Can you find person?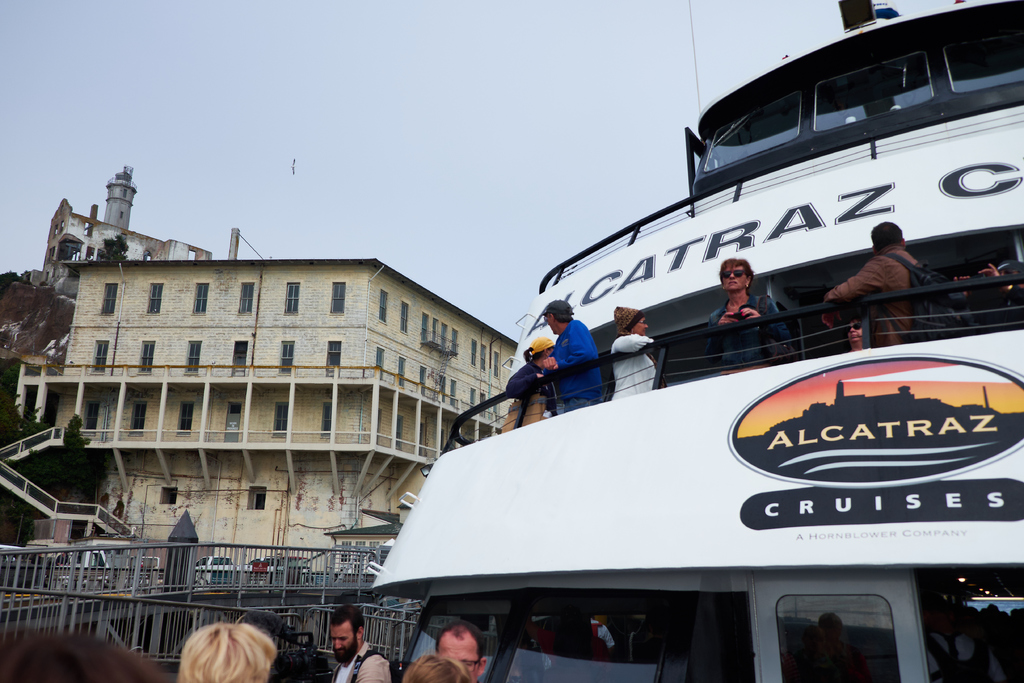
Yes, bounding box: 391,659,472,682.
